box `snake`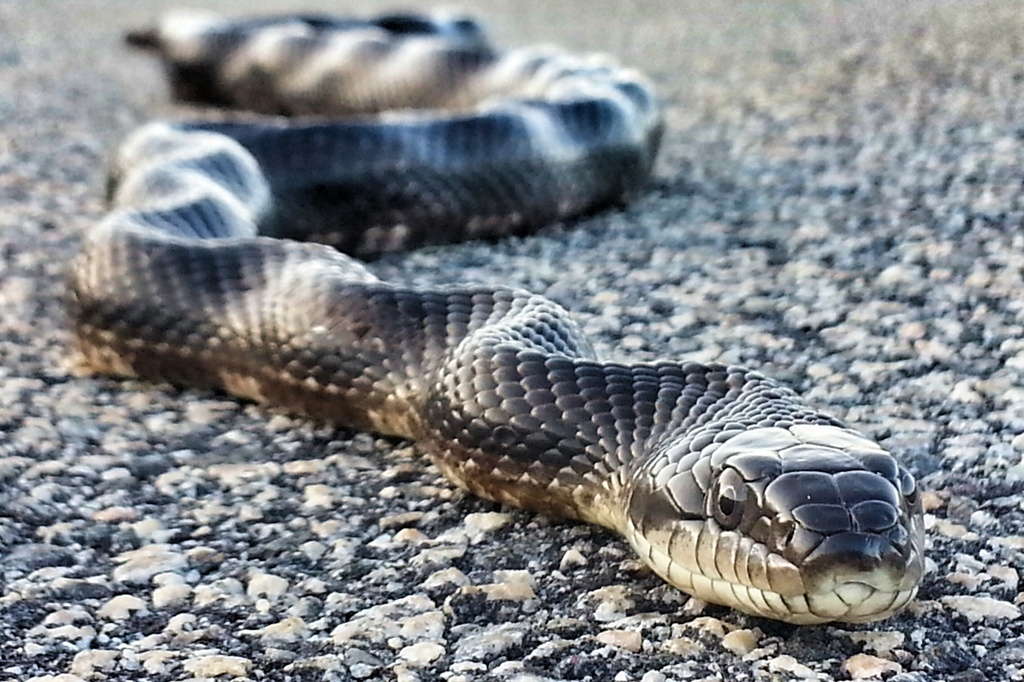
bbox=(65, 0, 921, 625)
